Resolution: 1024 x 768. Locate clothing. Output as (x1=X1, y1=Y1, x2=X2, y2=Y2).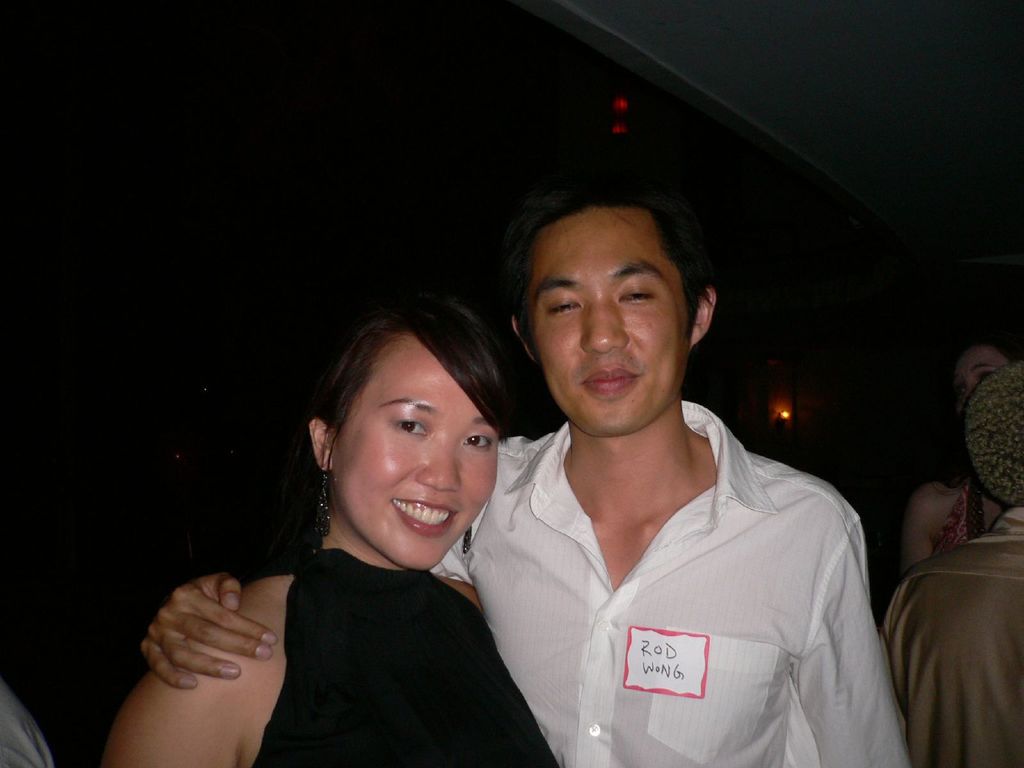
(x1=434, y1=399, x2=910, y2=767).
